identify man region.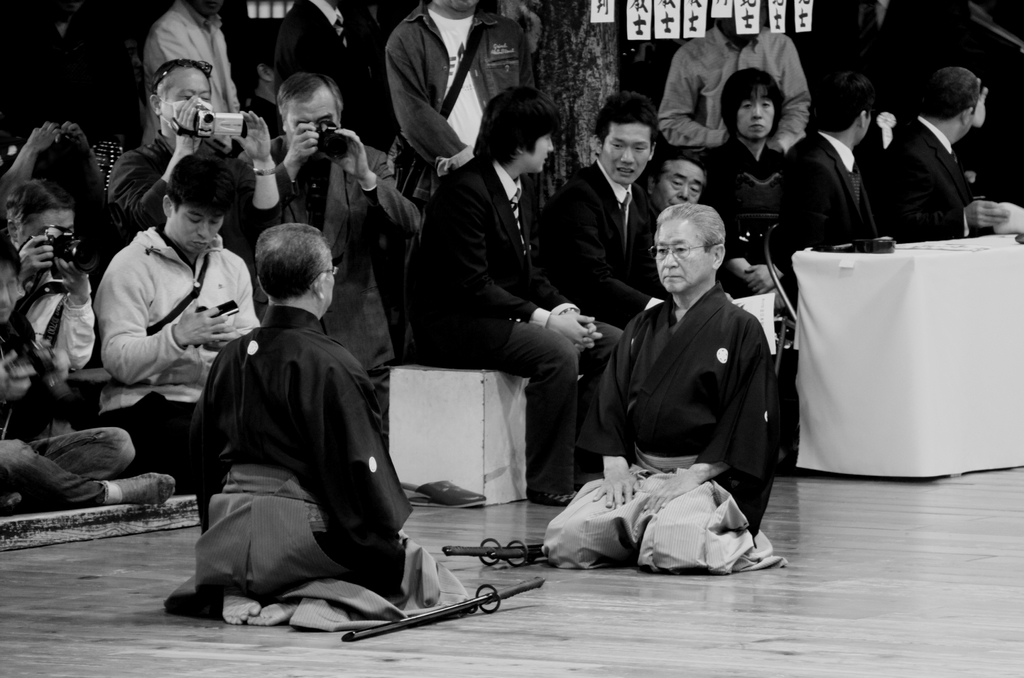
Region: l=645, t=149, r=708, b=215.
